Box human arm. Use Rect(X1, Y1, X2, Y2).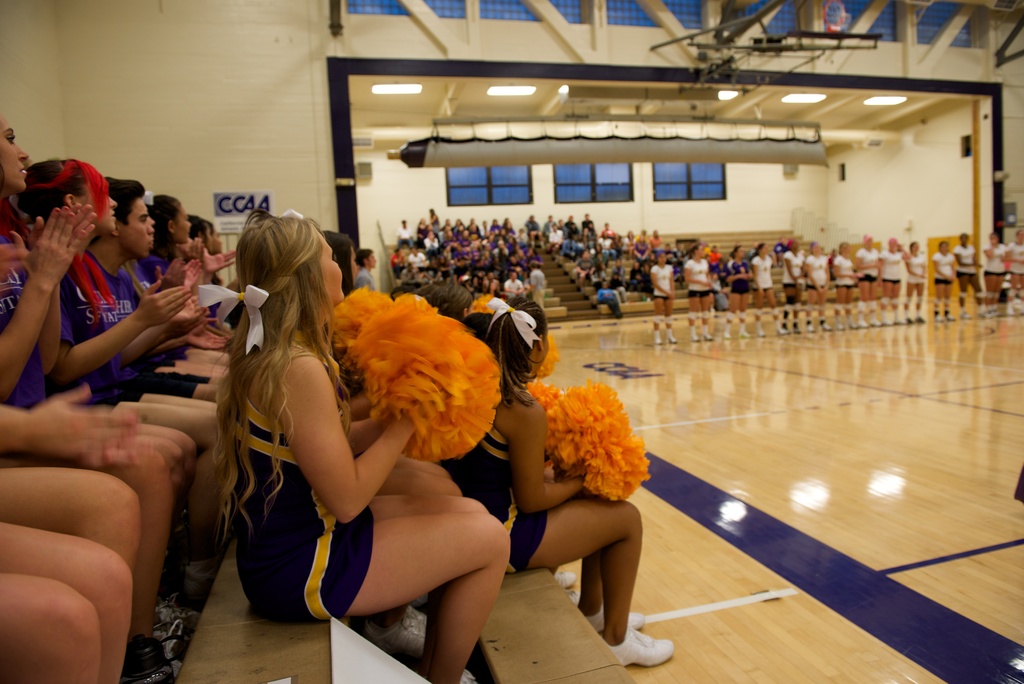
Rect(198, 248, 243, 283).
